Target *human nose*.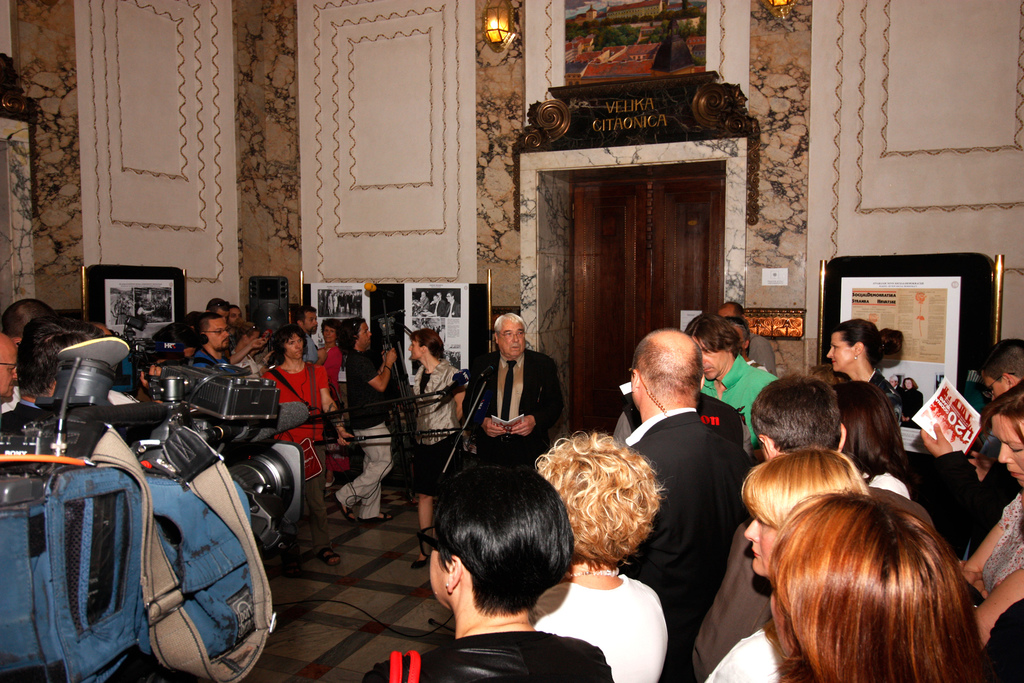
Target region: [998, 444, 1014, 463].
